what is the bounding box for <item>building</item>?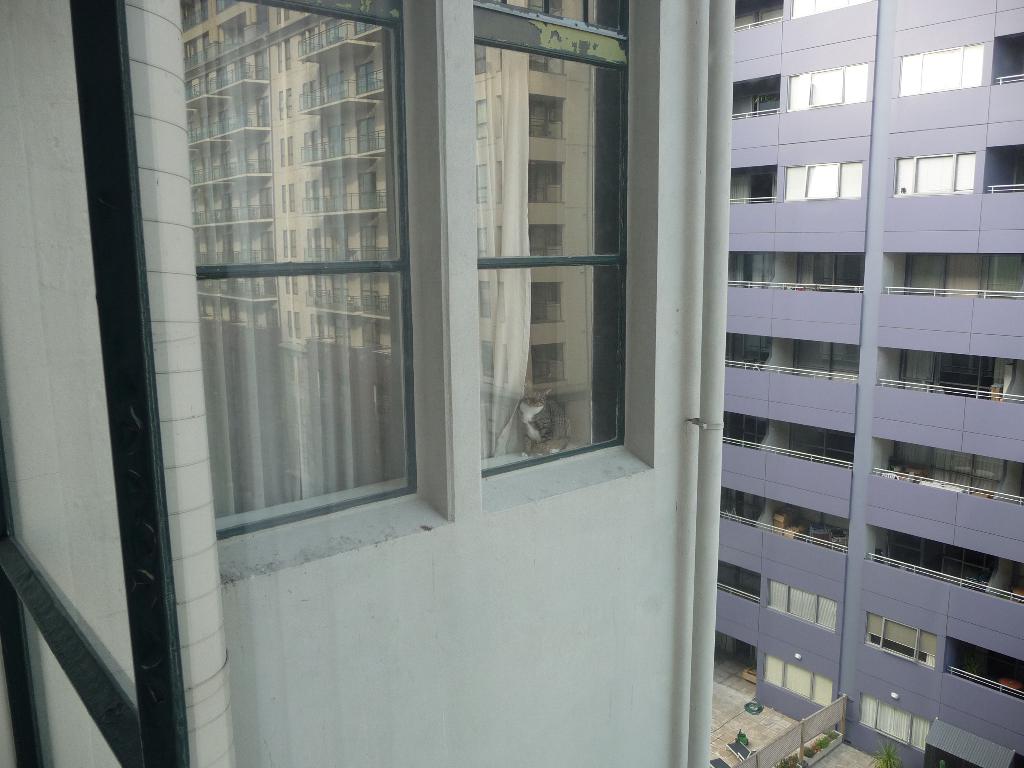
region(0, 1, 727, 767).
